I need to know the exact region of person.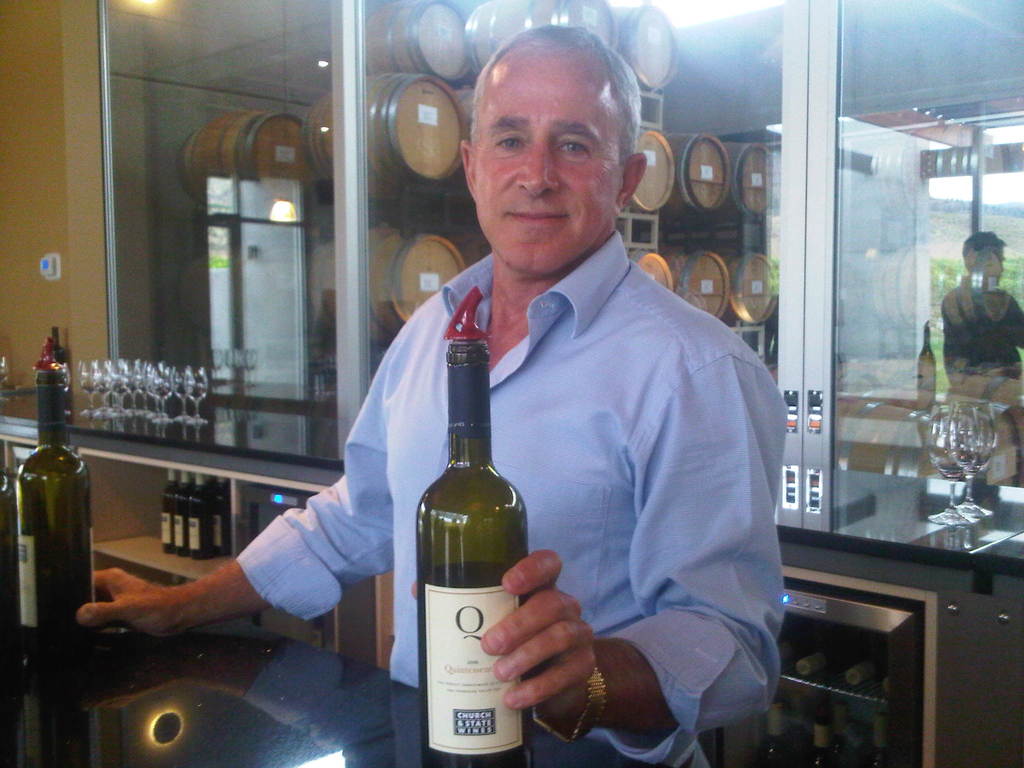
Region: <region>76, 25, 787, 767</region>.
